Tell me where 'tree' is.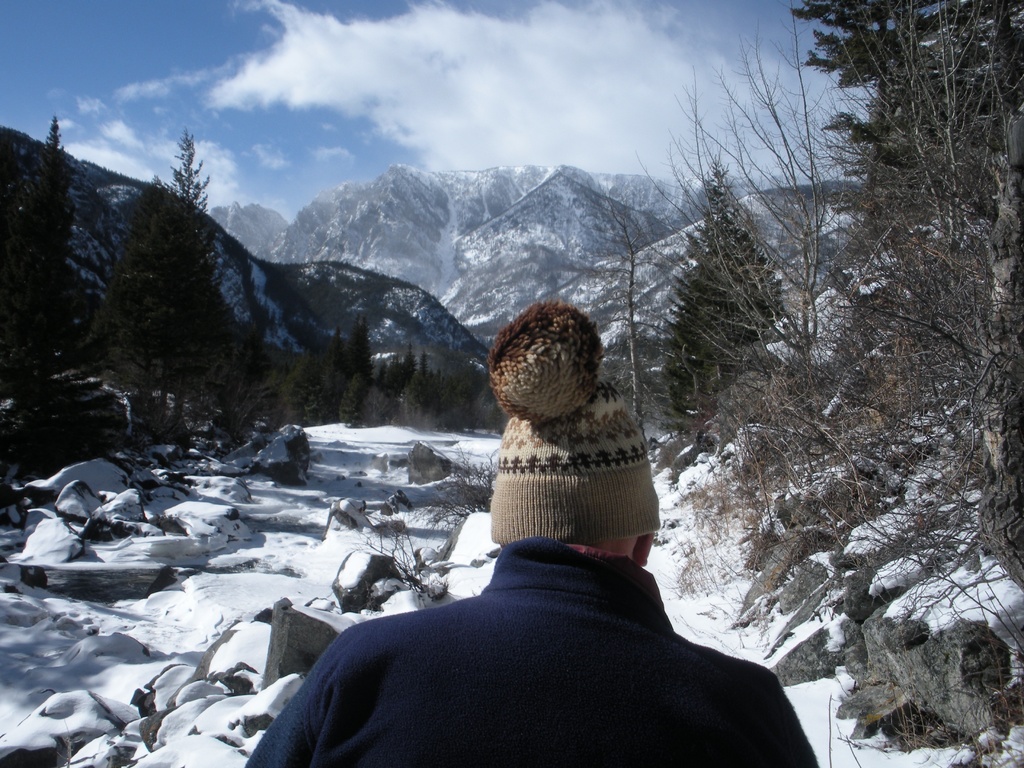
'tree' is at 776:1:1023:286.
